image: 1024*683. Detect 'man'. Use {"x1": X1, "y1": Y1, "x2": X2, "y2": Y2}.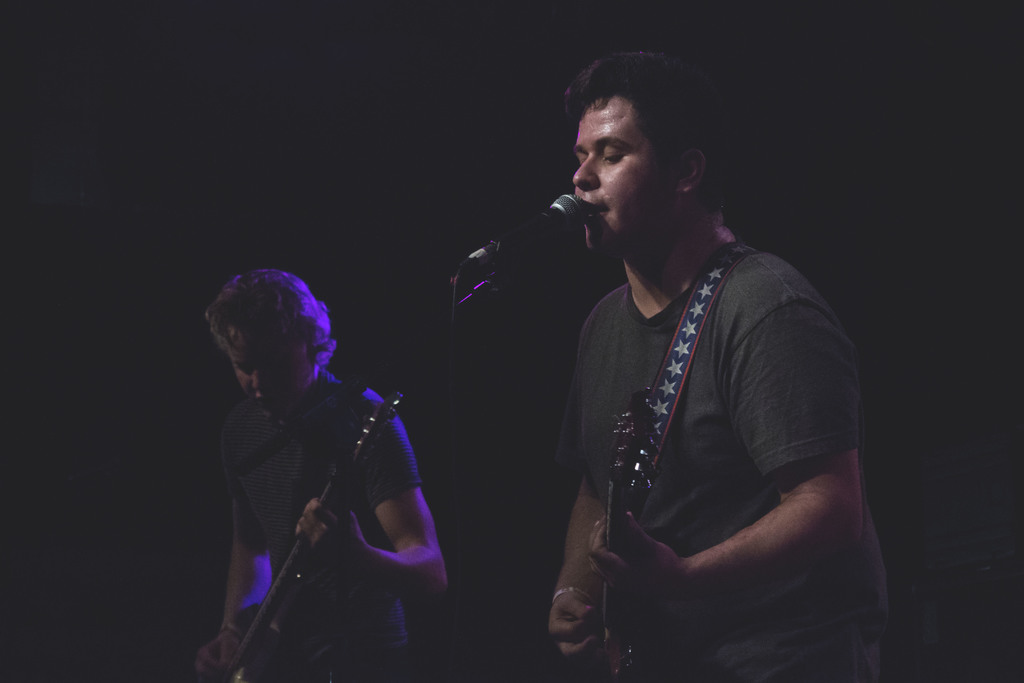
{"x1": 450, "y1": 58, "x2": 891, "y2": 671}.
